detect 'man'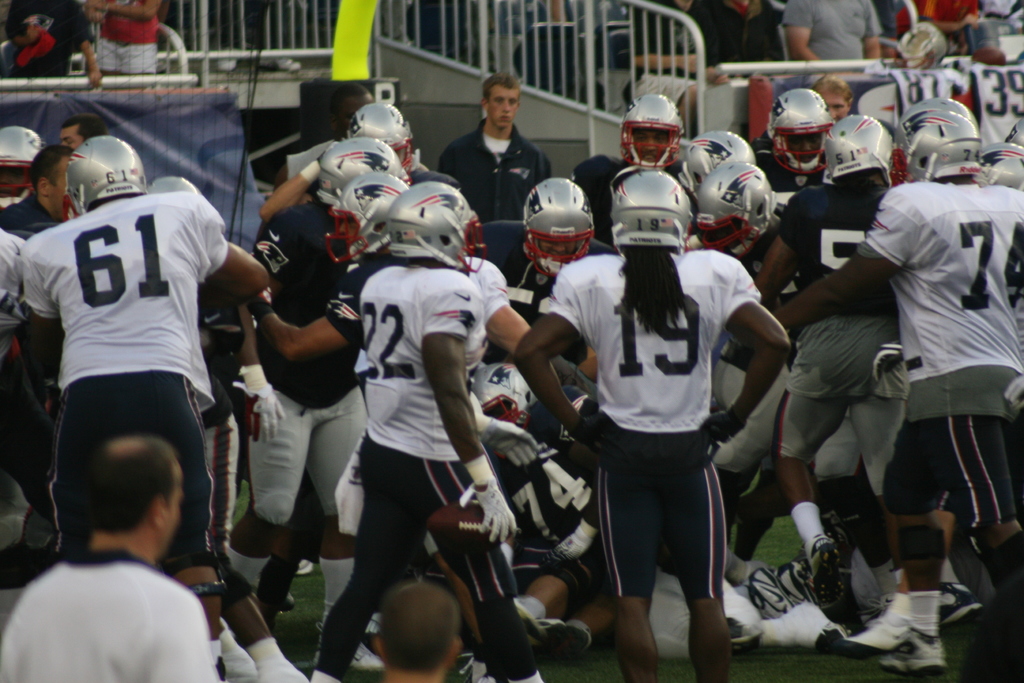
bbox=(373, 580, 457, 682)
